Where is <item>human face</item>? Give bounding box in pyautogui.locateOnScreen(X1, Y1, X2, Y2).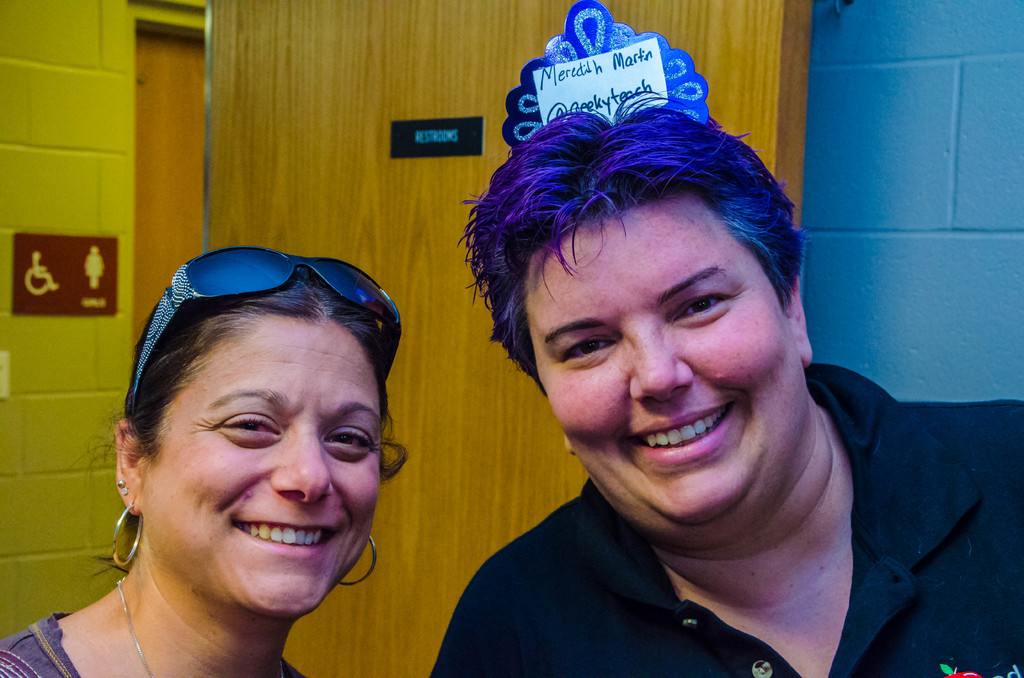
pyautogui.locateOnScreen(525, 202, 804, 533).
